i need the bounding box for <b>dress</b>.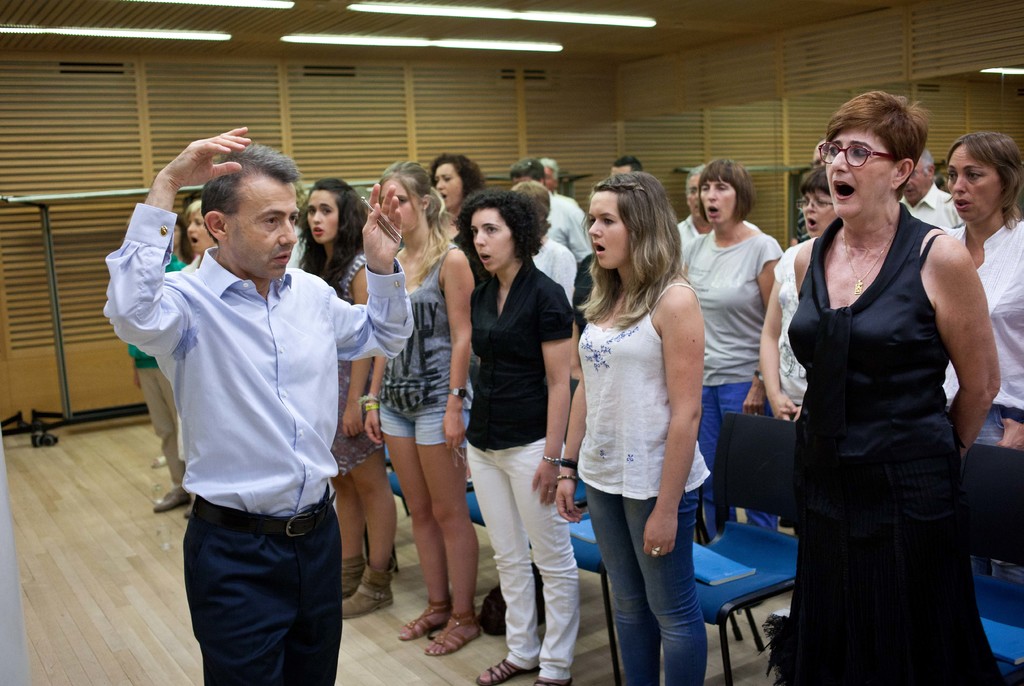
Here it is: {"x1": 330, "y1": 251, "x2": 387, "y2": 477}.
